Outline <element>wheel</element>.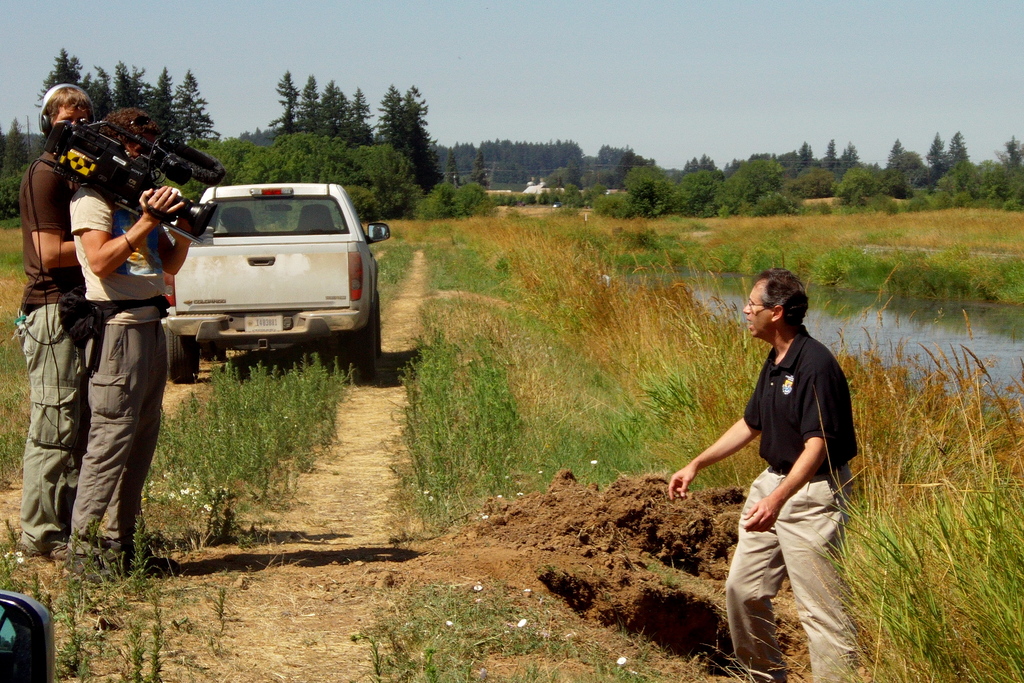
Outline: l=346, t=309, r=378, b=375.
